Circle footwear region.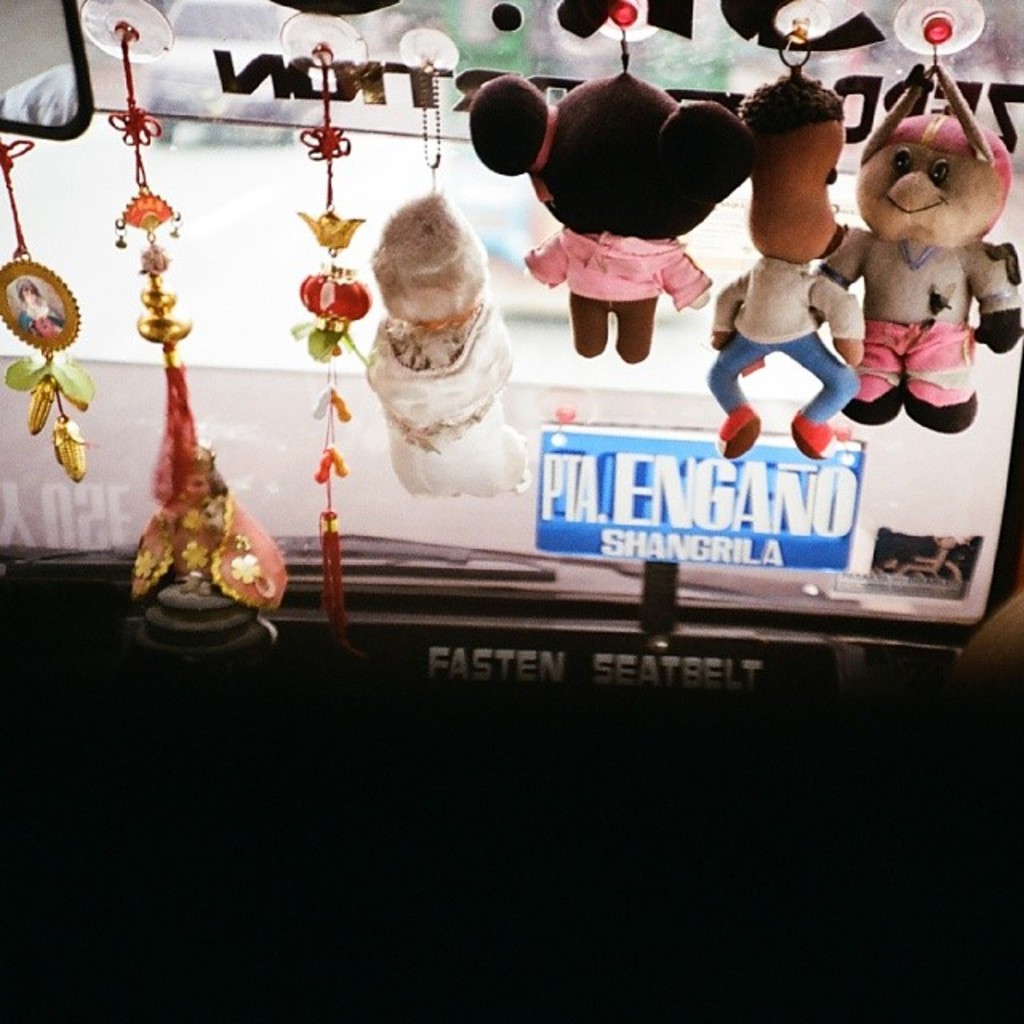
Region: left=838, top=366, right=899, bottom=424.
